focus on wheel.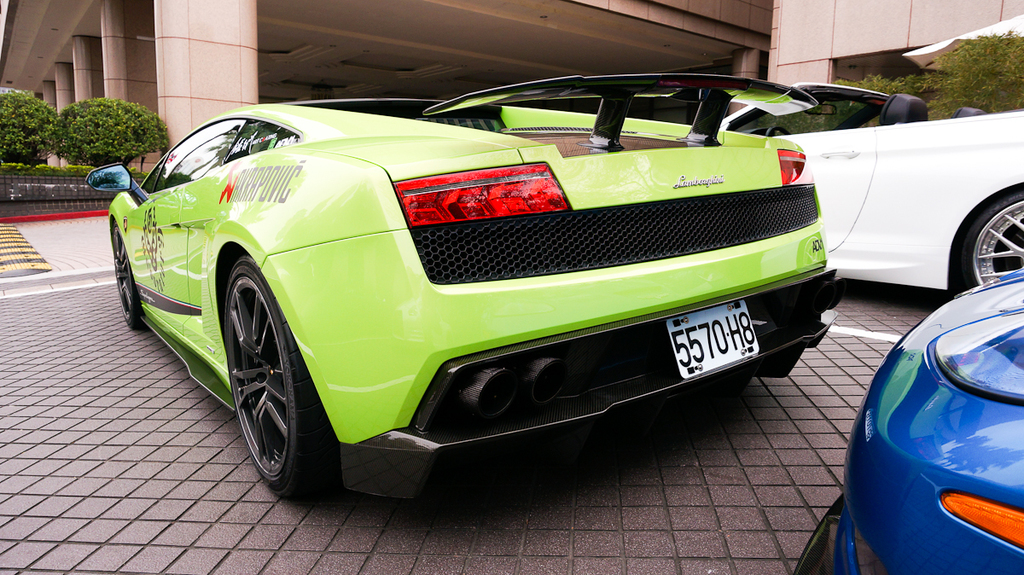
Focused at {"left": 962, "top": 190, "right": 1023, "bottom": 287}.
